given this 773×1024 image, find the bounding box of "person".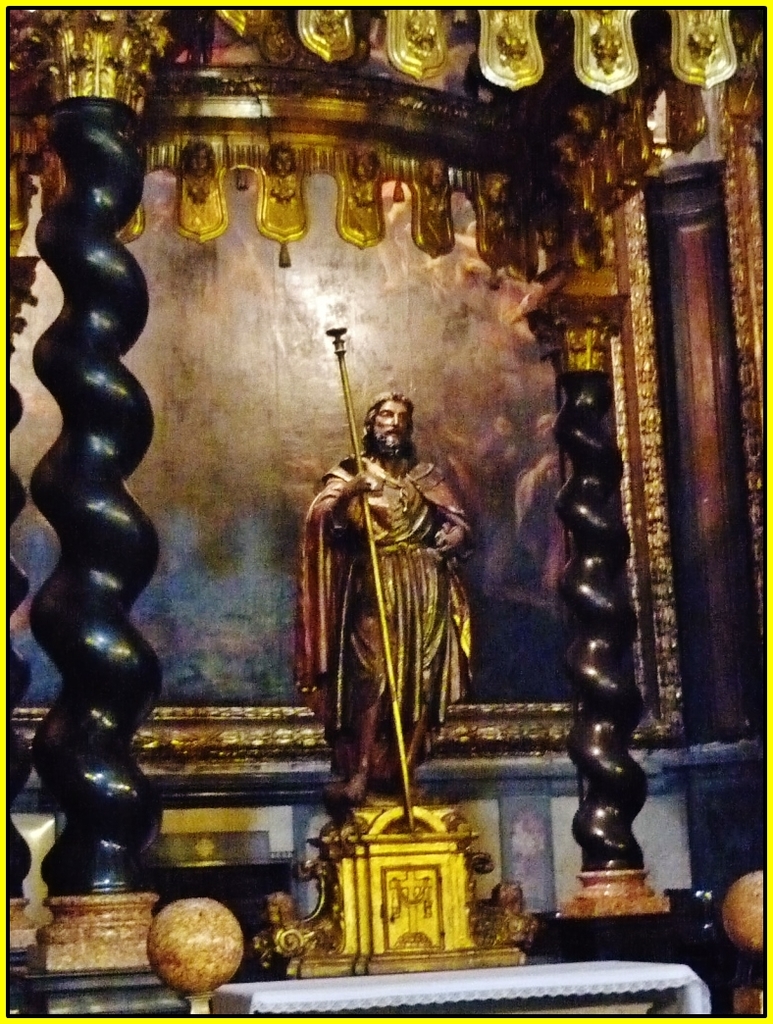
l=312, t=398, r=475, b=845.
